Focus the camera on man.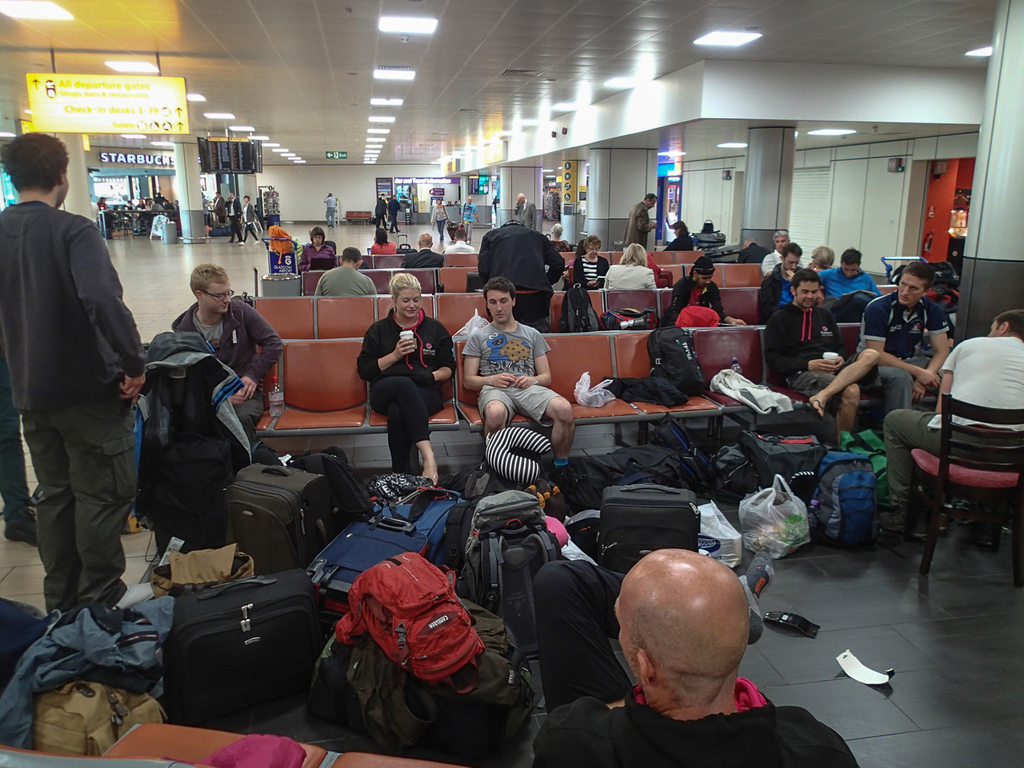
Focus region: bbox=(375, 194, 387, 227).
